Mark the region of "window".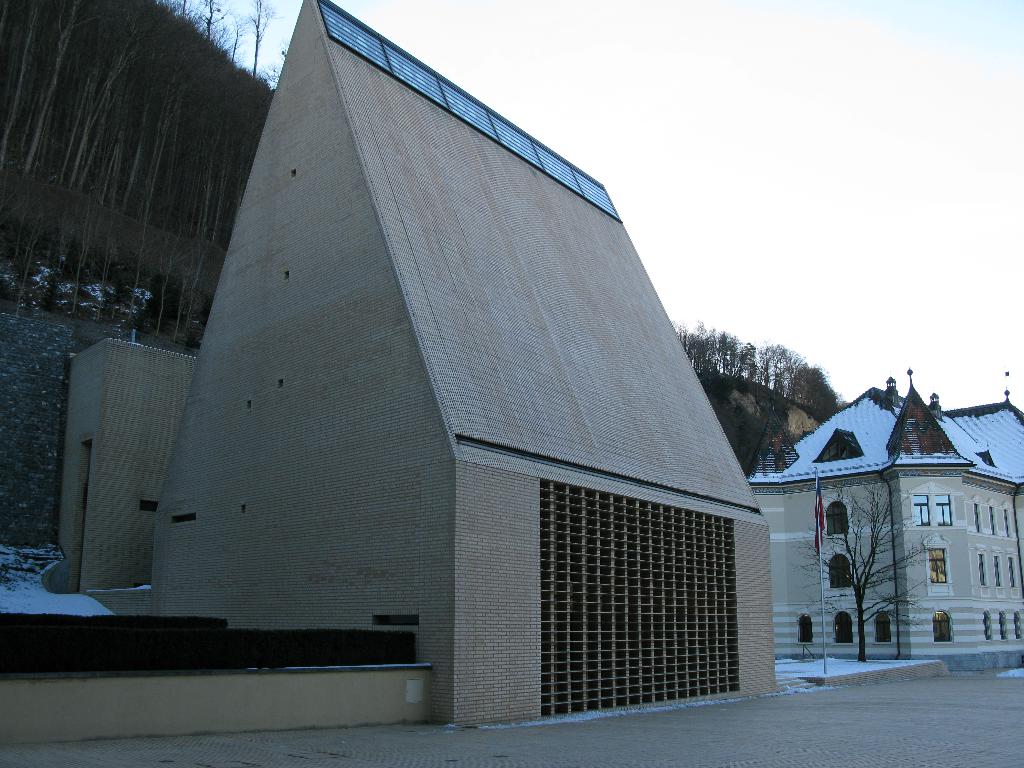
Region: <box>278,266,290,285</box>.
